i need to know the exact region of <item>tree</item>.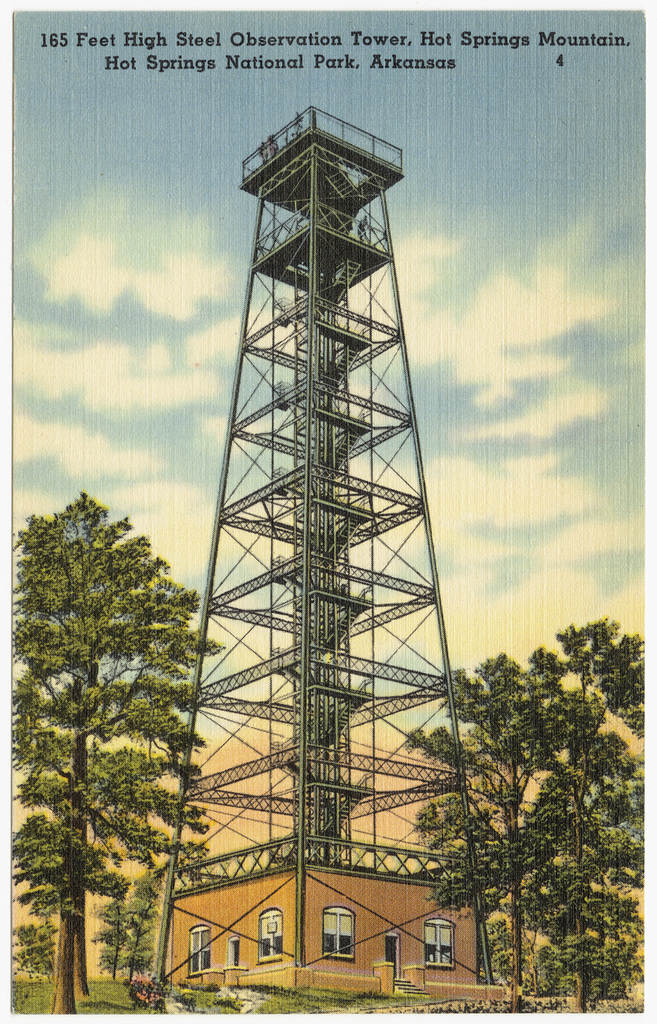
Region: pyautogui.locateOnScreen(2, 918, 57, 974).
